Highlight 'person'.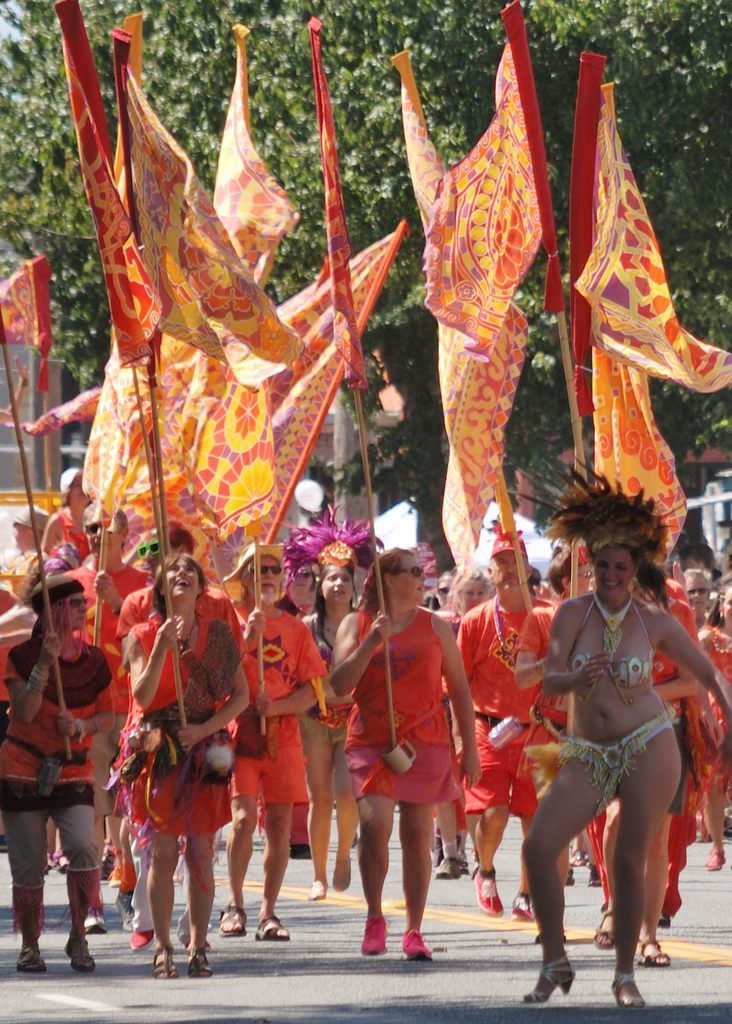
Highlighted region: {"x1": 128, "y1": 548, "x2": 243, "y2": 985}.
